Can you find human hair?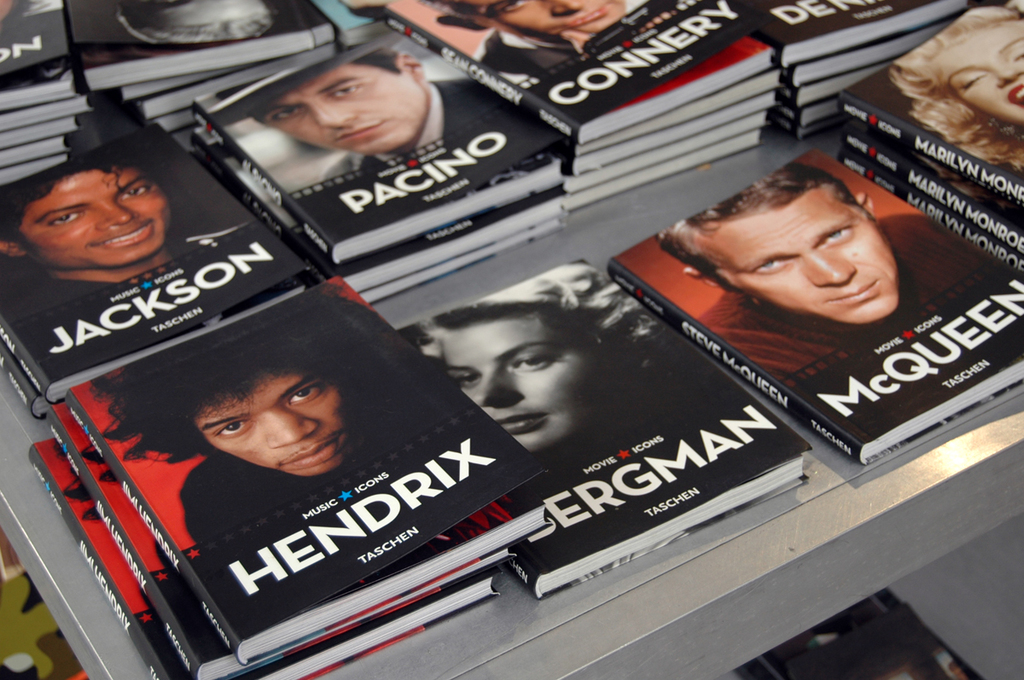
Yes, bounding box: 95, 316, 381, 471.
